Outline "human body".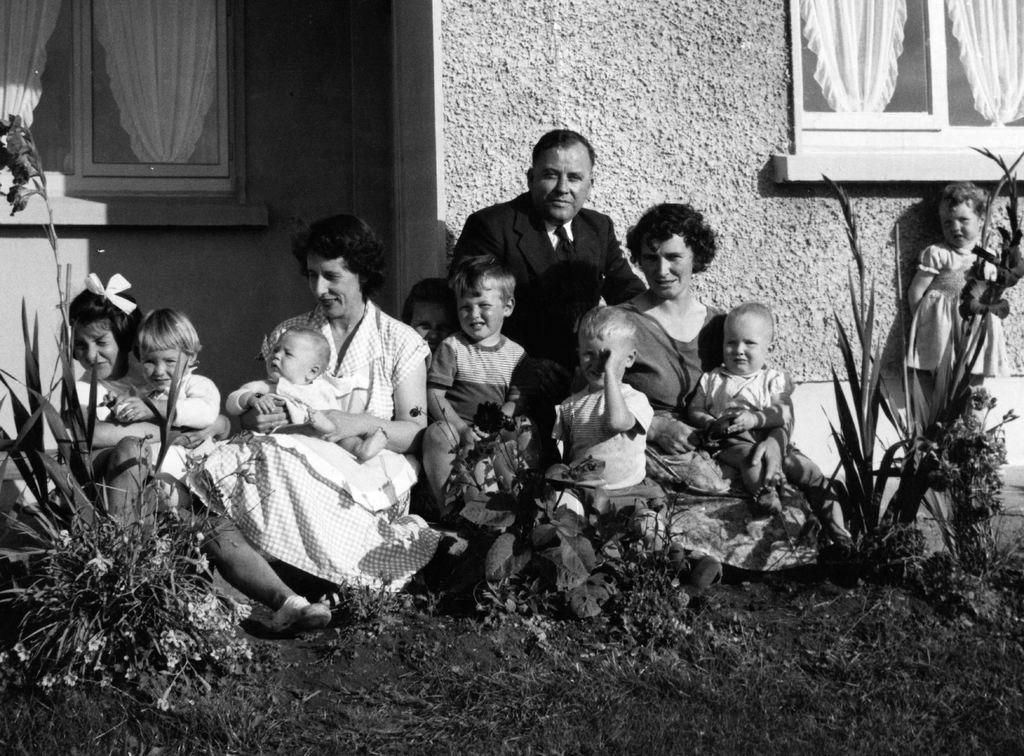
Outline: <region>444, 188, 646, 415</region>.
